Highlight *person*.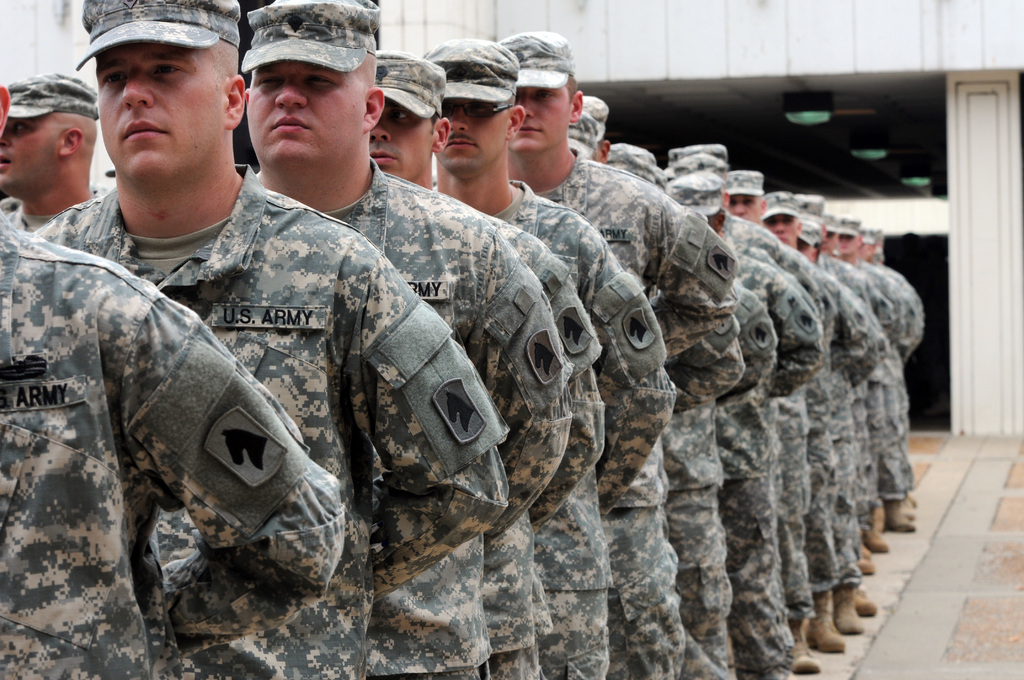
Highlighted region: bbox=[892, 206, 917, 494].
